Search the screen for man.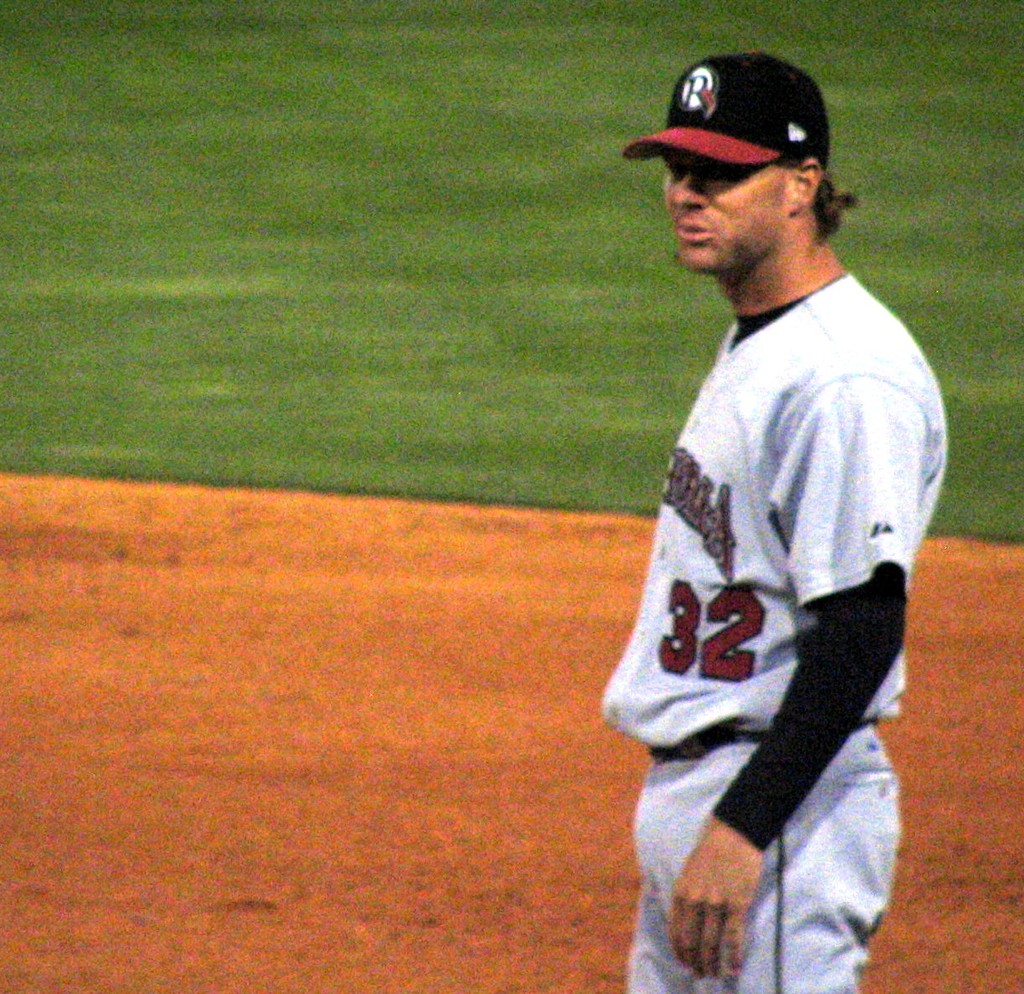
Found at l=588, t=53, r=981, b=993.
